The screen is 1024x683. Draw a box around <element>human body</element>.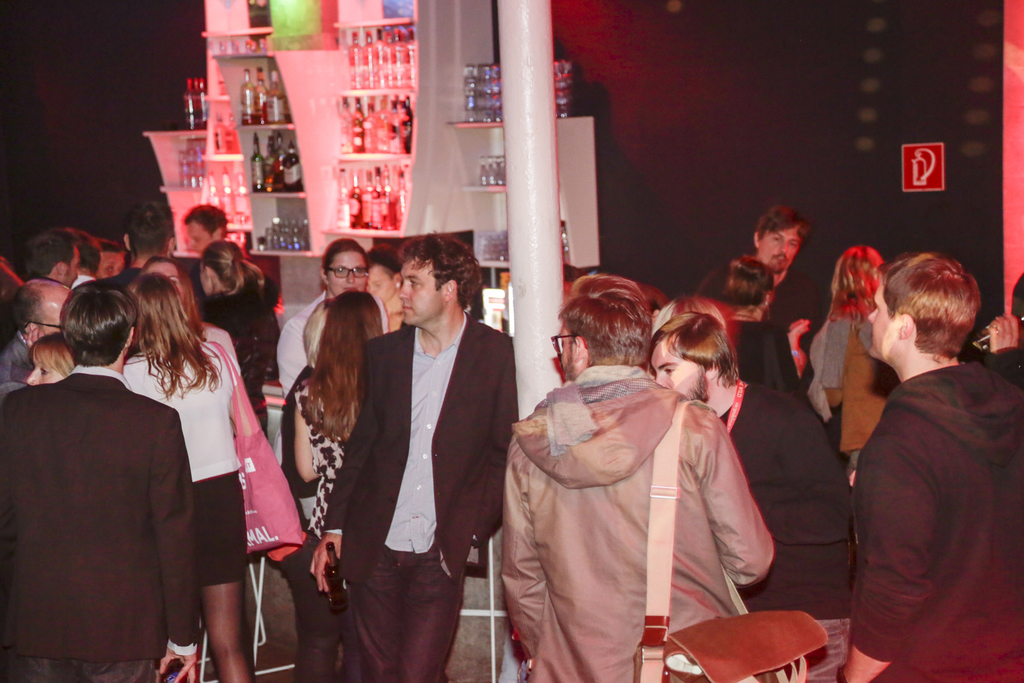
(x1=0, y1=359, x2=200, y2=682).
